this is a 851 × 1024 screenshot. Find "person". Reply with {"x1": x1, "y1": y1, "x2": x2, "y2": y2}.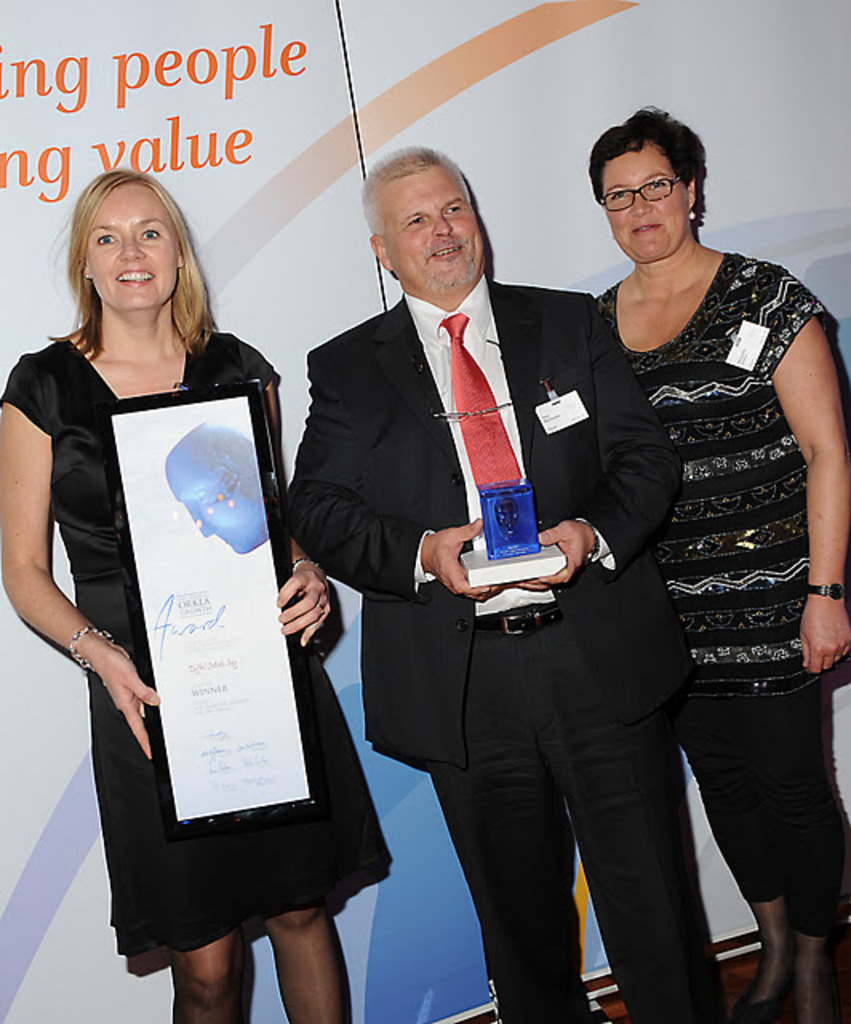
{"x1": 592, "y1": 98, "x2": 849, "y2": 1022}.
